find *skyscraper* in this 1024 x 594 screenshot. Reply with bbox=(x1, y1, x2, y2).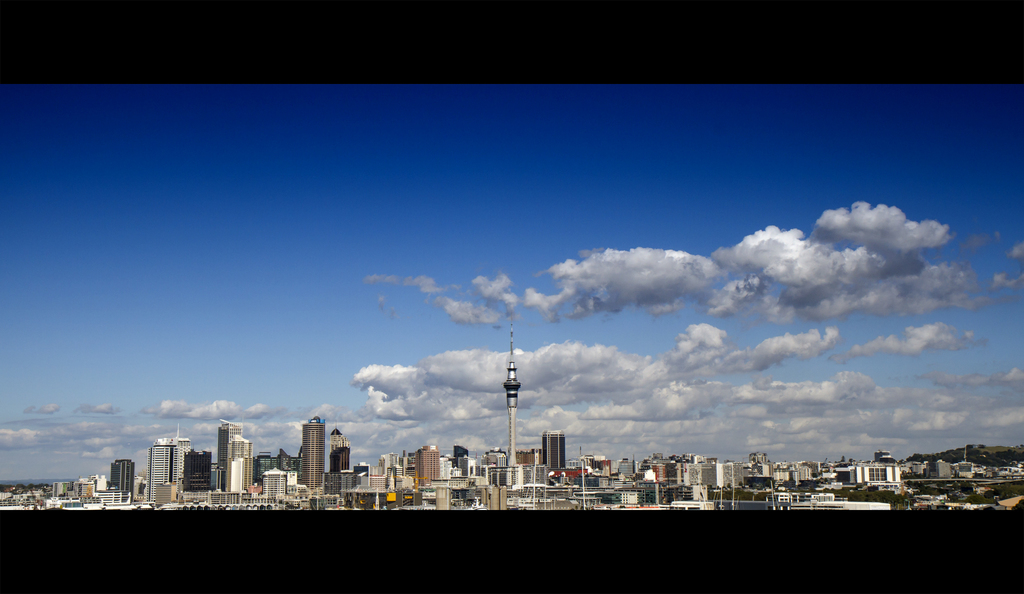
bbox=(223, 435, 254, 490).
